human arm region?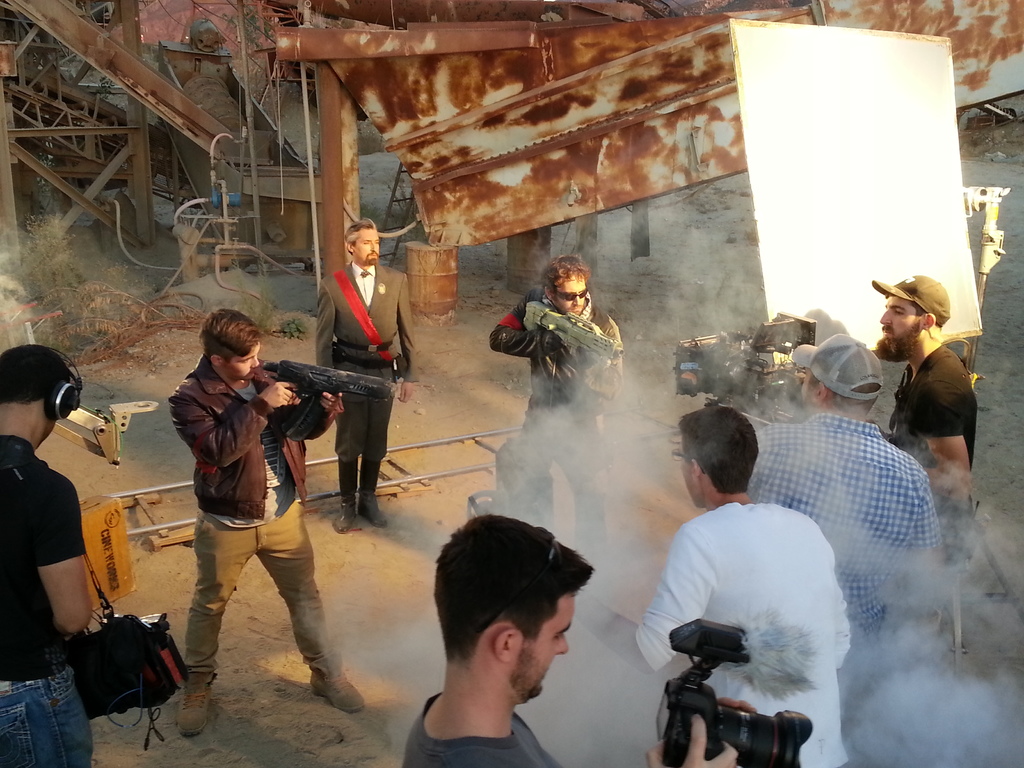
[292,379,347,445]
